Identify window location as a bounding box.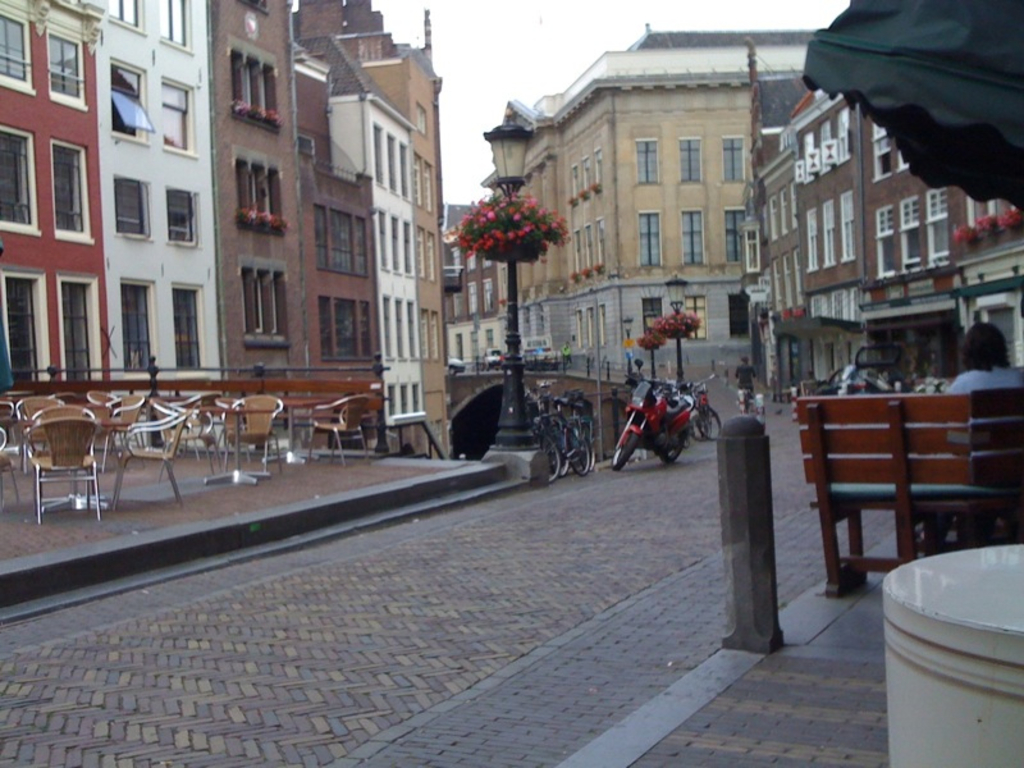
select_region(893, 195, 929, 269).
